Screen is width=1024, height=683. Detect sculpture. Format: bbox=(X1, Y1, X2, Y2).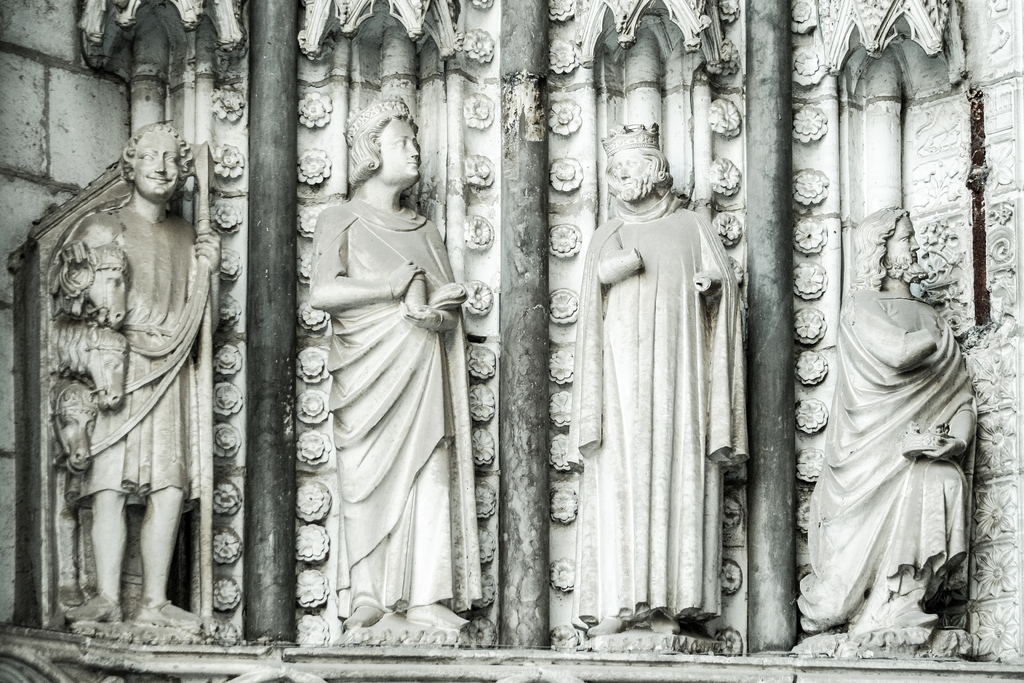
bbox=(551, 559, 579, 590).
